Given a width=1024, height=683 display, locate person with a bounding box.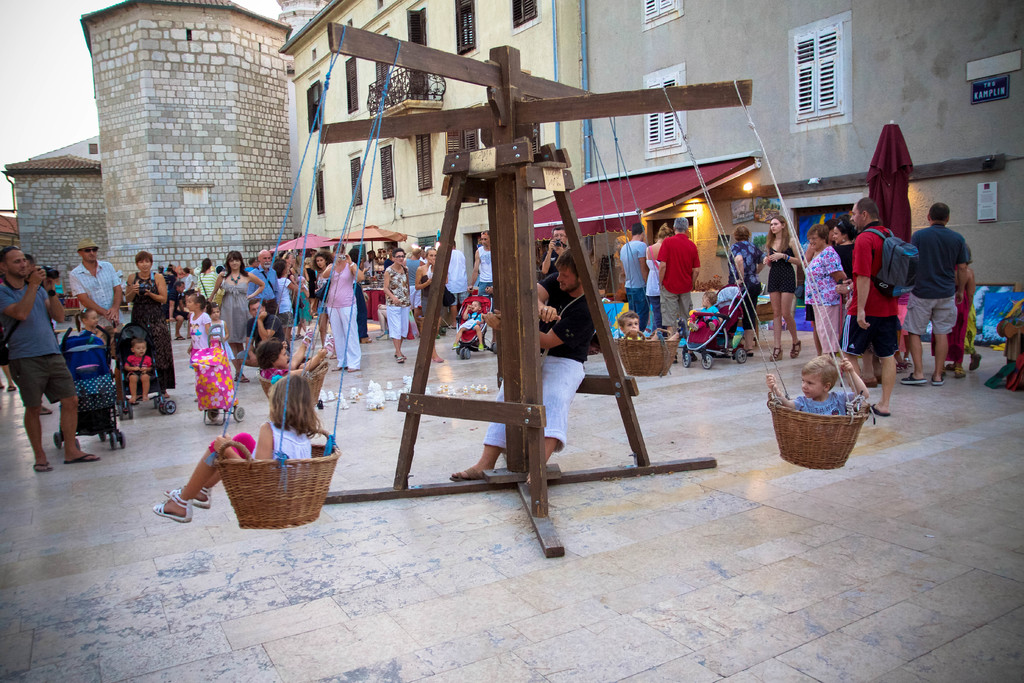
Located: x1=154, y1=368, x2=321, y2=525.
